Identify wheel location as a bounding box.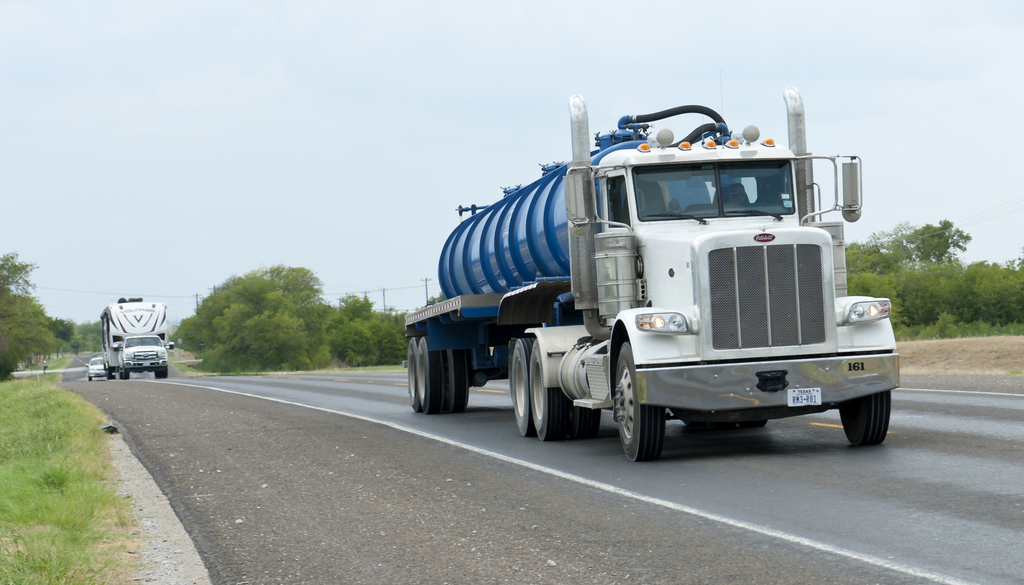
BBox(836, 388, 893, 447).
